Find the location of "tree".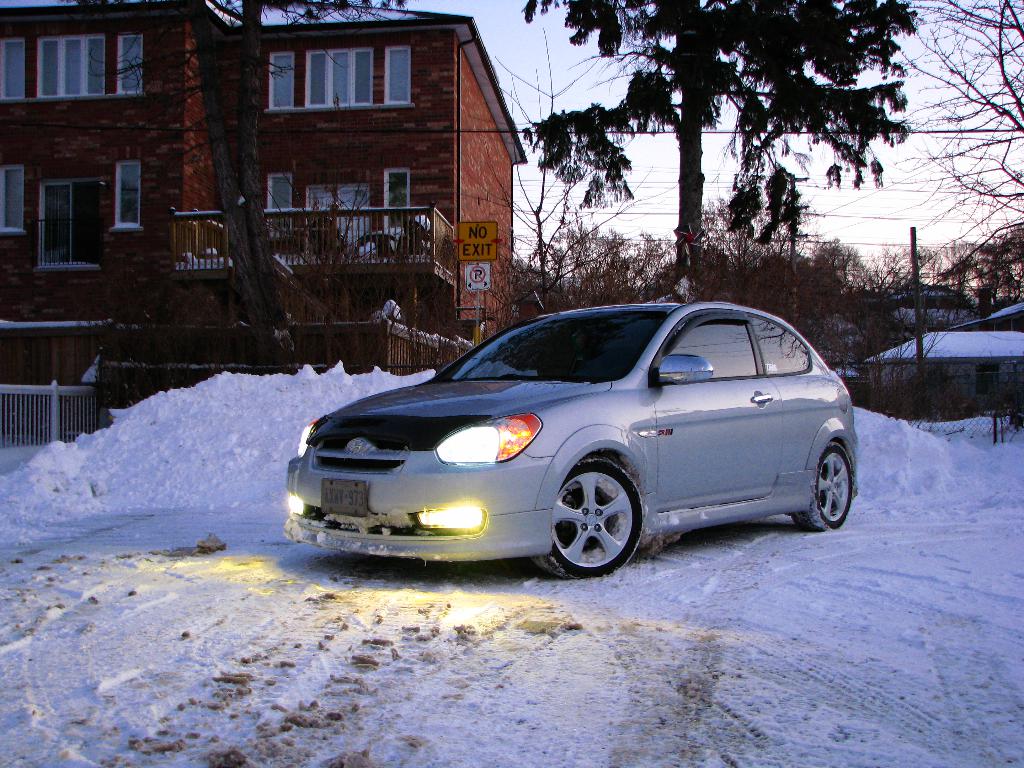
Location: x1=524 y1=0 x2=918 y2=302.
